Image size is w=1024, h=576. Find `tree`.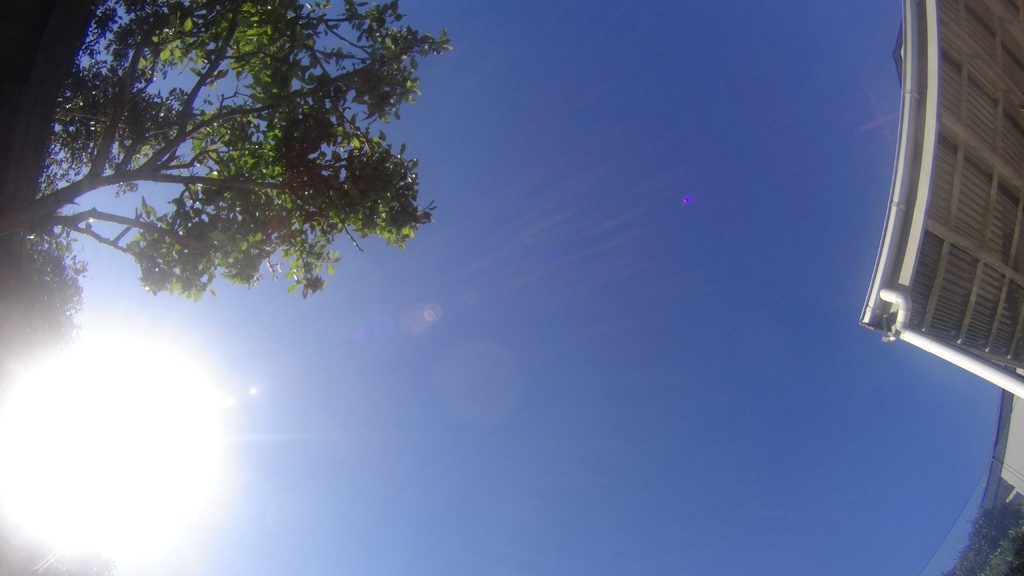
[left=23, top=7, right=448, bottom=335].
